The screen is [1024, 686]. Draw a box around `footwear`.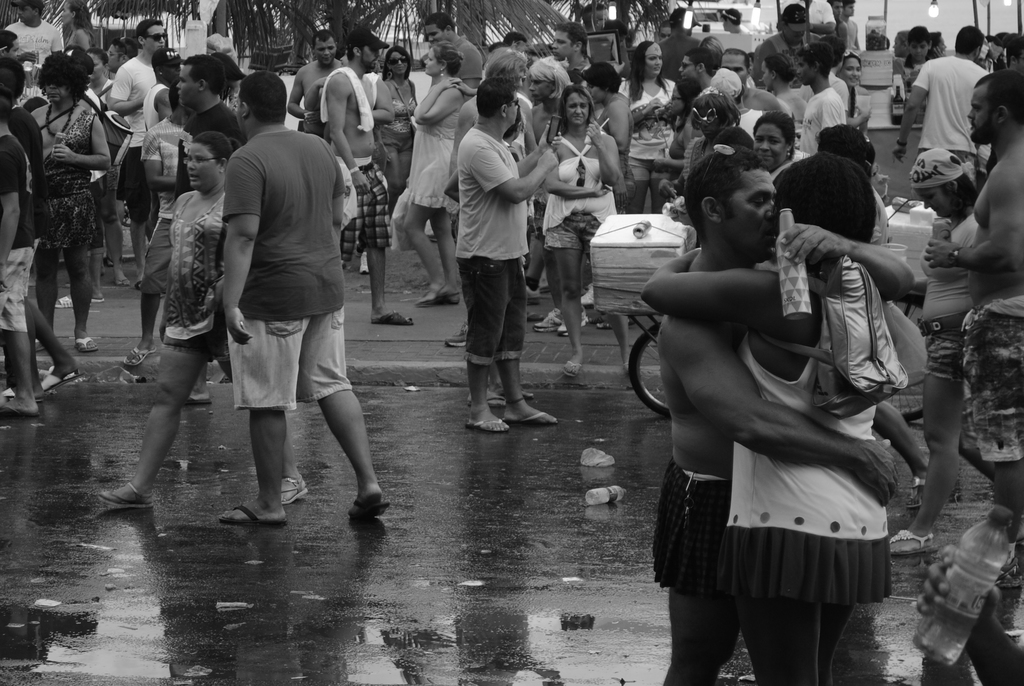
515:407:558:427.
